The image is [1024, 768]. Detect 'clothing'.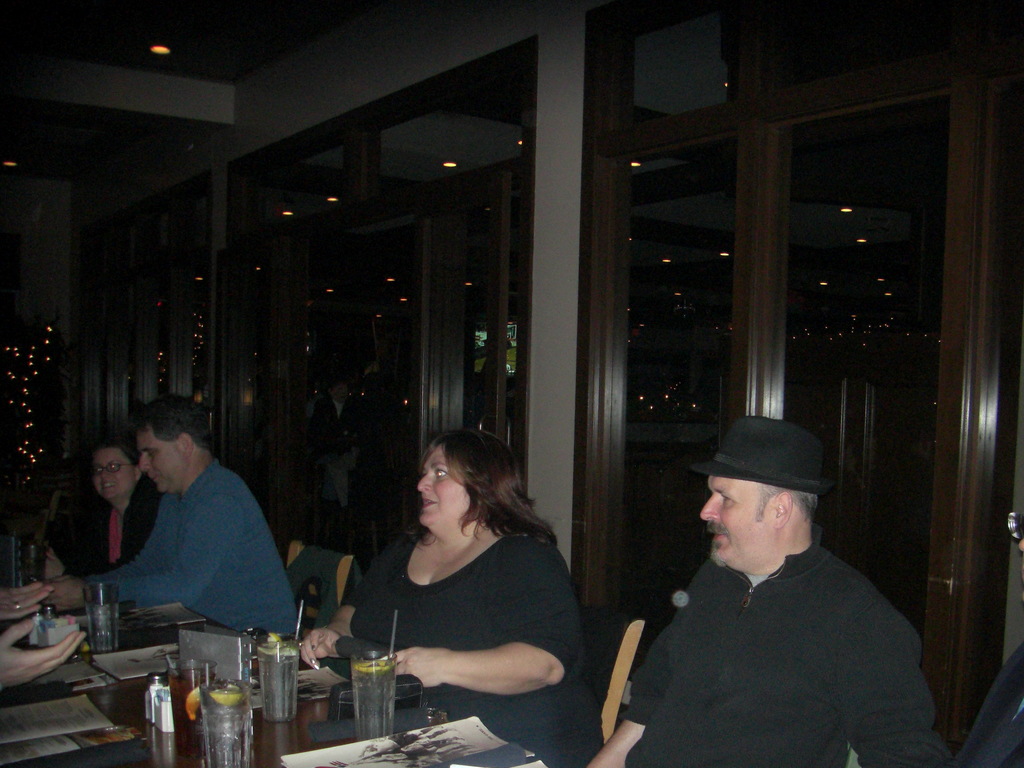
Detection: <bbox>104, 458, 310, 639</bbox>.
